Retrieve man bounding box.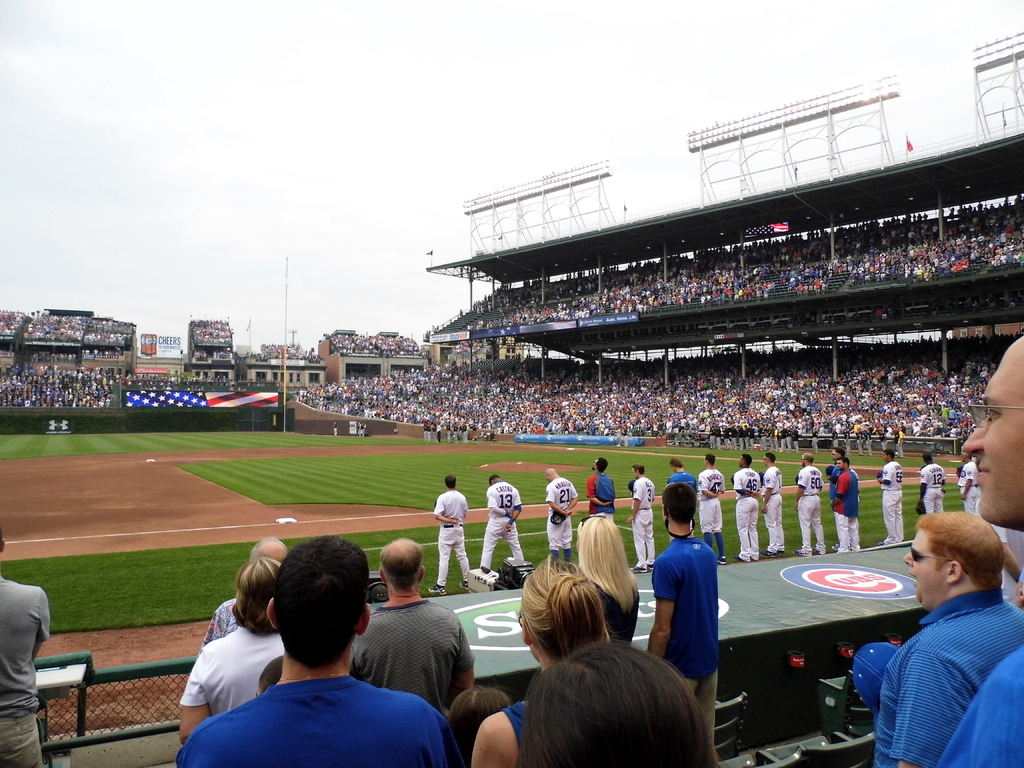
Bounding box: pyautogui.locateOnScreen(479, 472, 523, 569).
